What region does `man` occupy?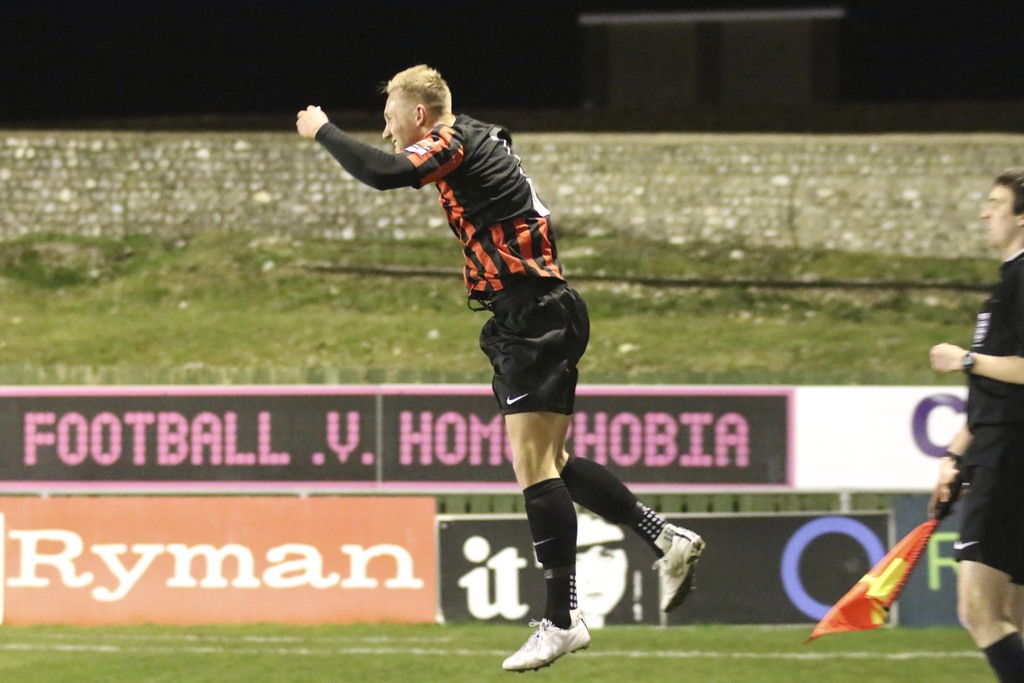
260/105/721/614.
